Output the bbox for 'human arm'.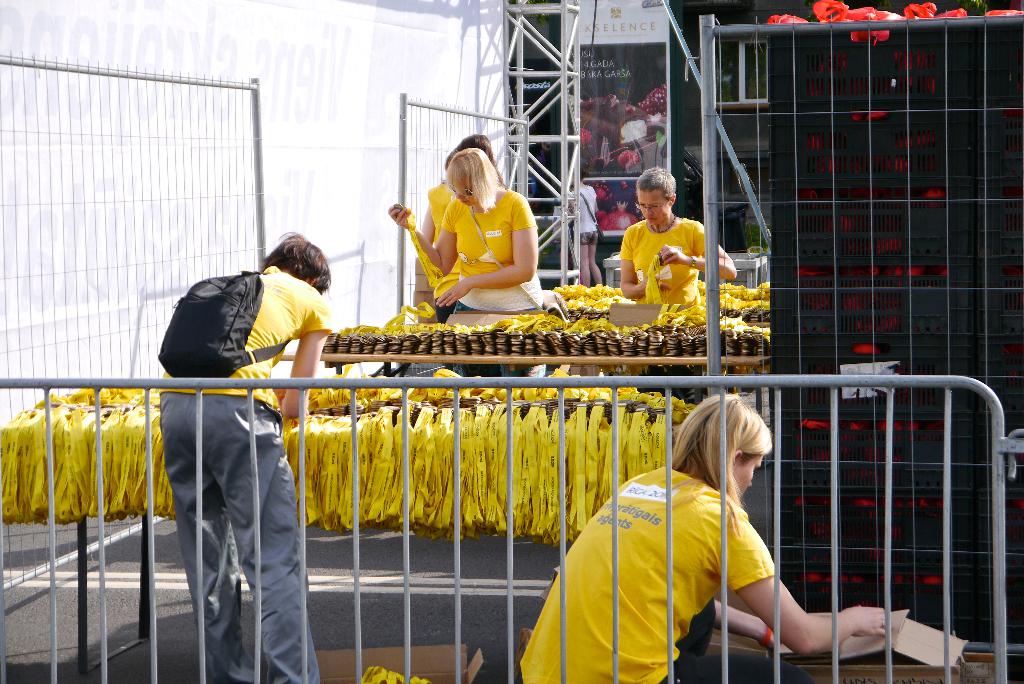
[714,594,779,655].
